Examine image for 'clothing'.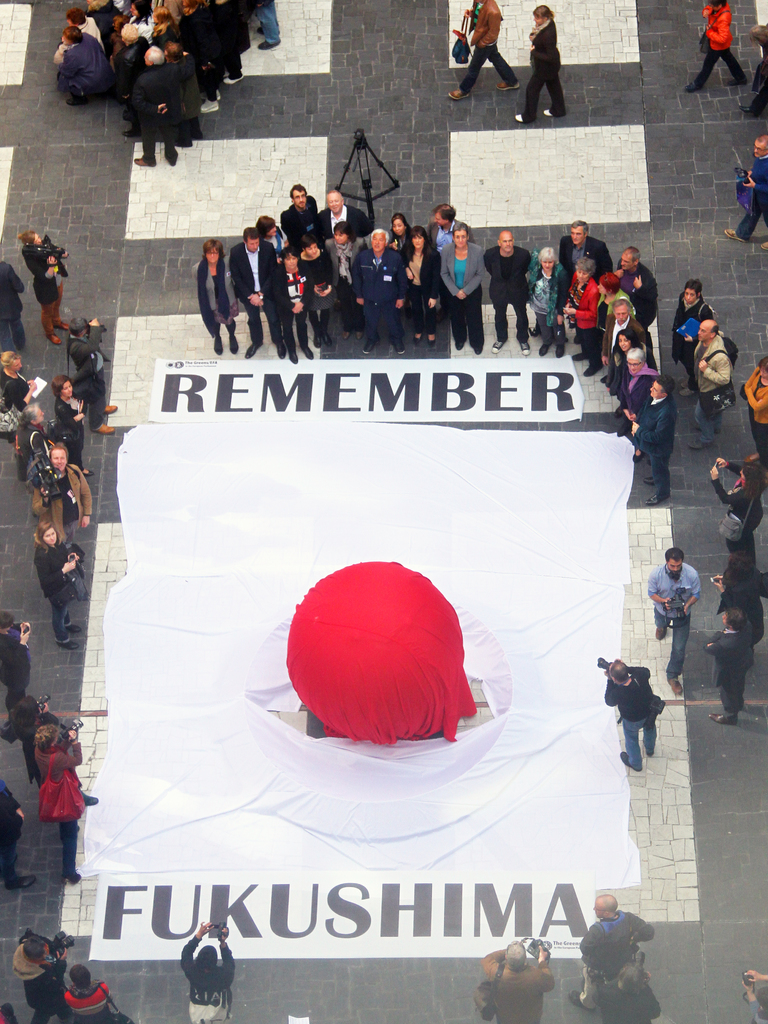
Examination result: (665, 291, 712, 383).
